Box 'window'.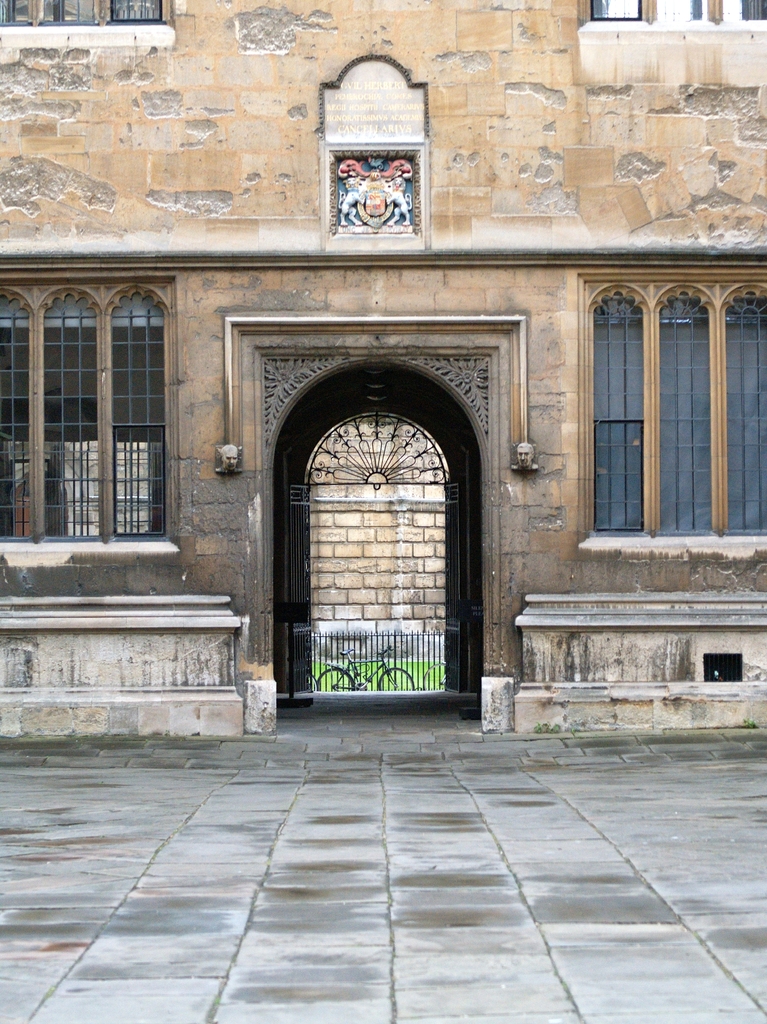
bbox=[0, 278, 182, 552].
